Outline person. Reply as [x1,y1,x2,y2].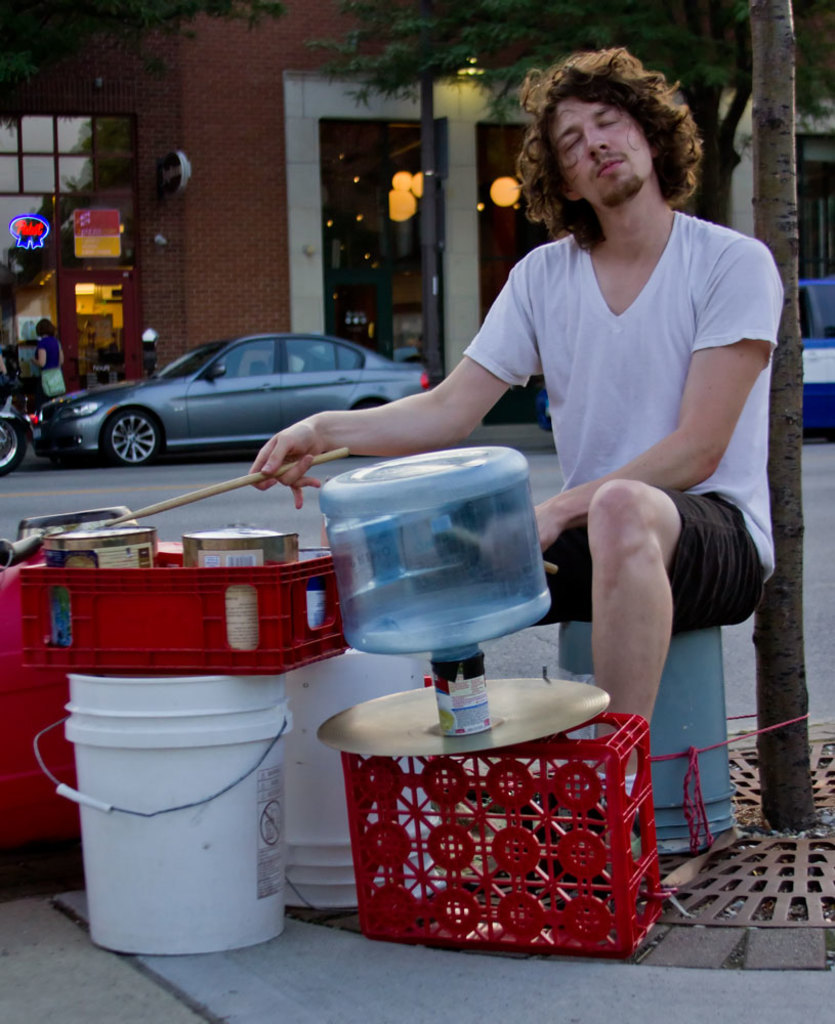
[417,40,775,864].
